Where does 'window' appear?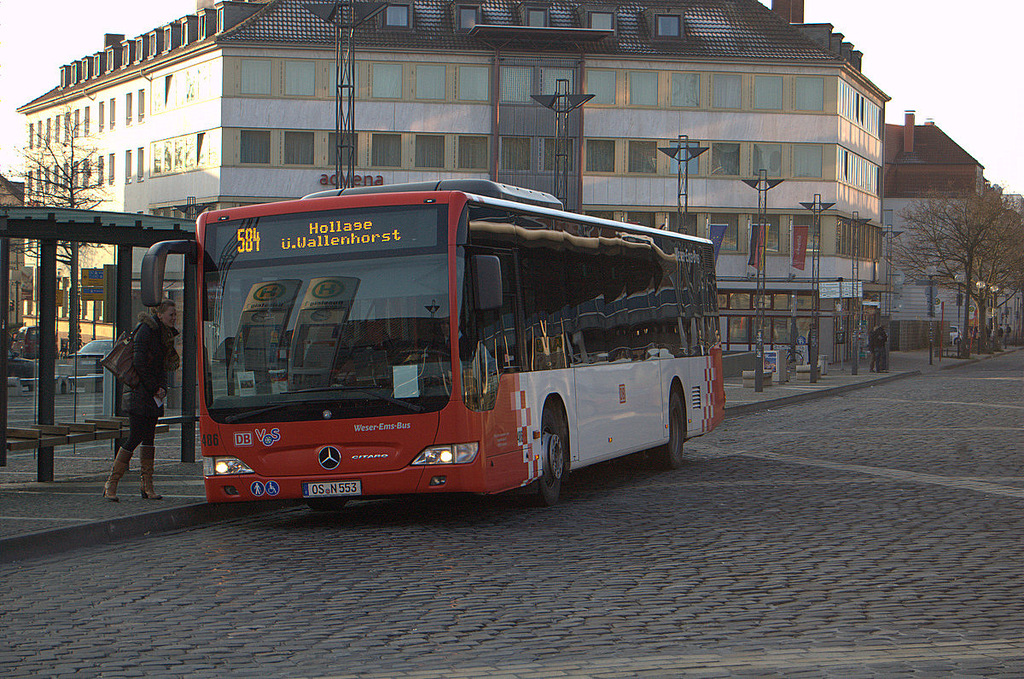
Appears at 195/11/205/35.
